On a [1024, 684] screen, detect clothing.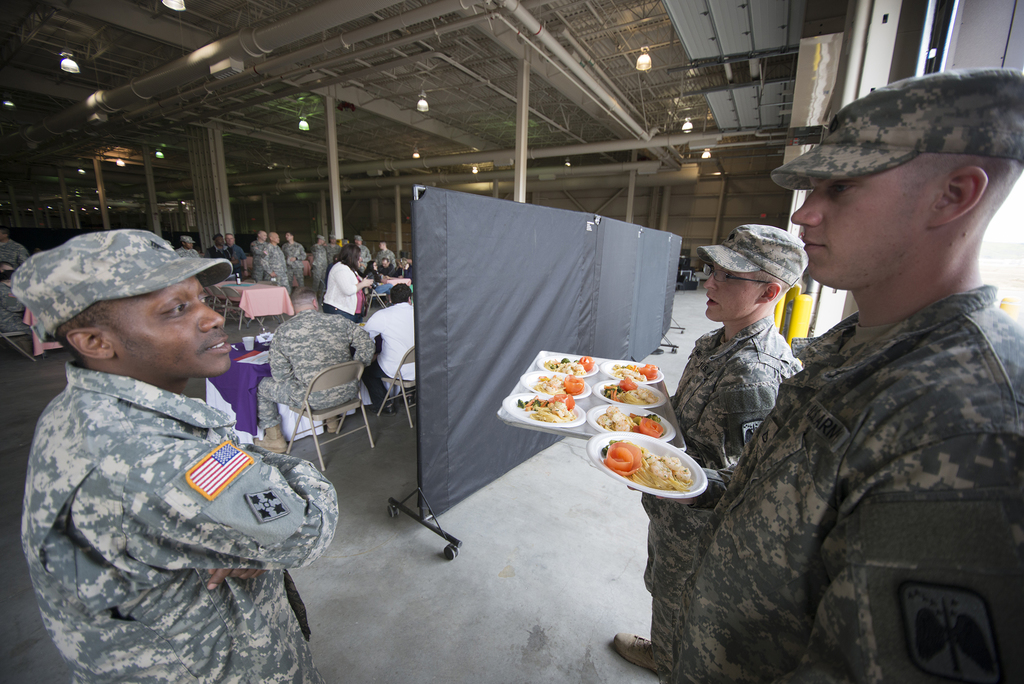
20, 362, 340, 683.
